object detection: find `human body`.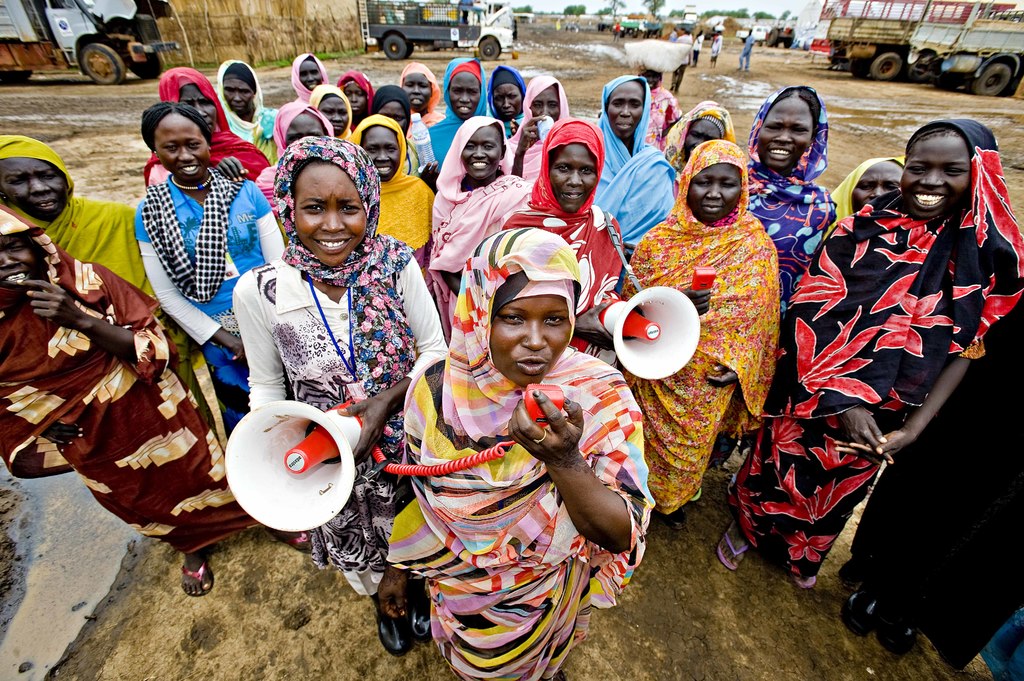
bbox(352, 112, 437, 283).
